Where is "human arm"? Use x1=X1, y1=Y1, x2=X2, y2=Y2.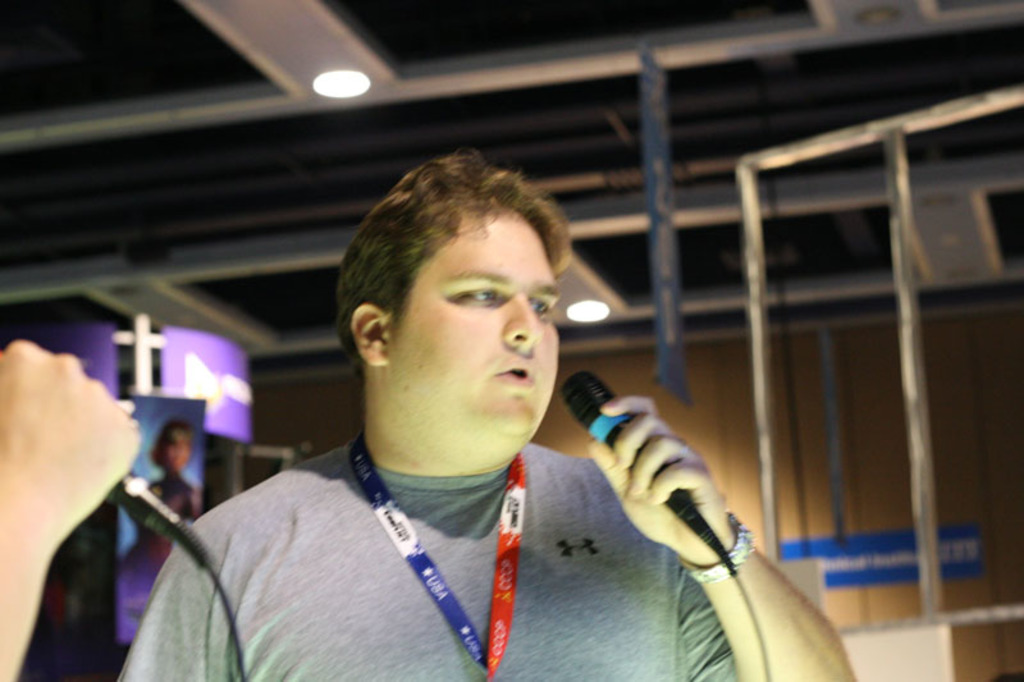
x1=3, y1=342, x2=137, y2=681.
